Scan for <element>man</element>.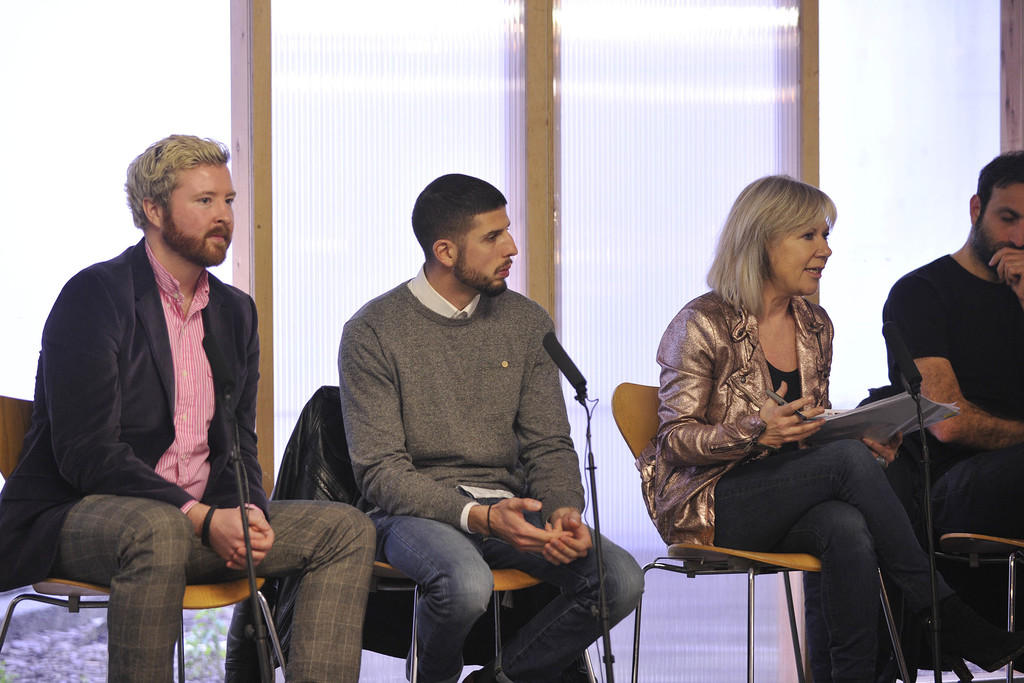
Scan result: select_region(343, 165, 648, 682).
